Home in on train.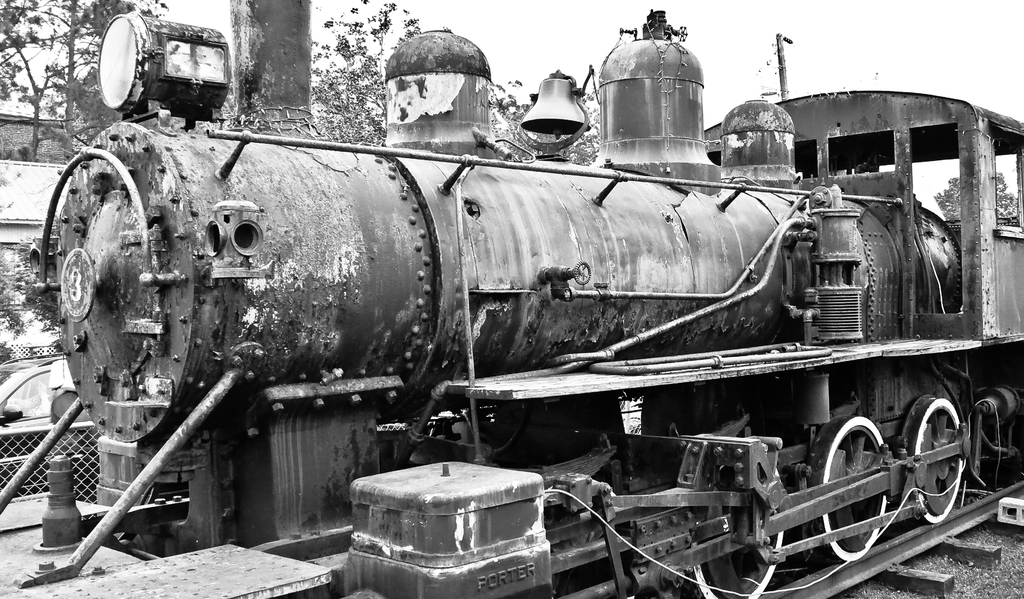
Homed in at <bbox>0, 0, 1023, 598</bbox>.
